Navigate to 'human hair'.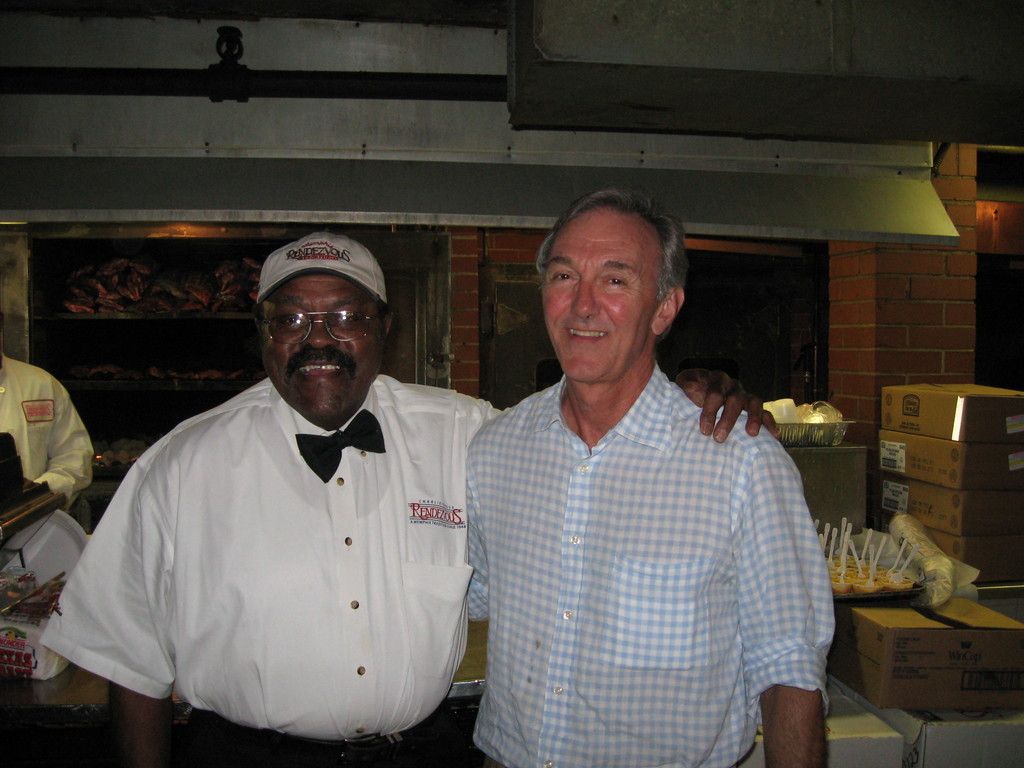
Navigation target: <bbox>534, 189, 689, 349</bbox>.
